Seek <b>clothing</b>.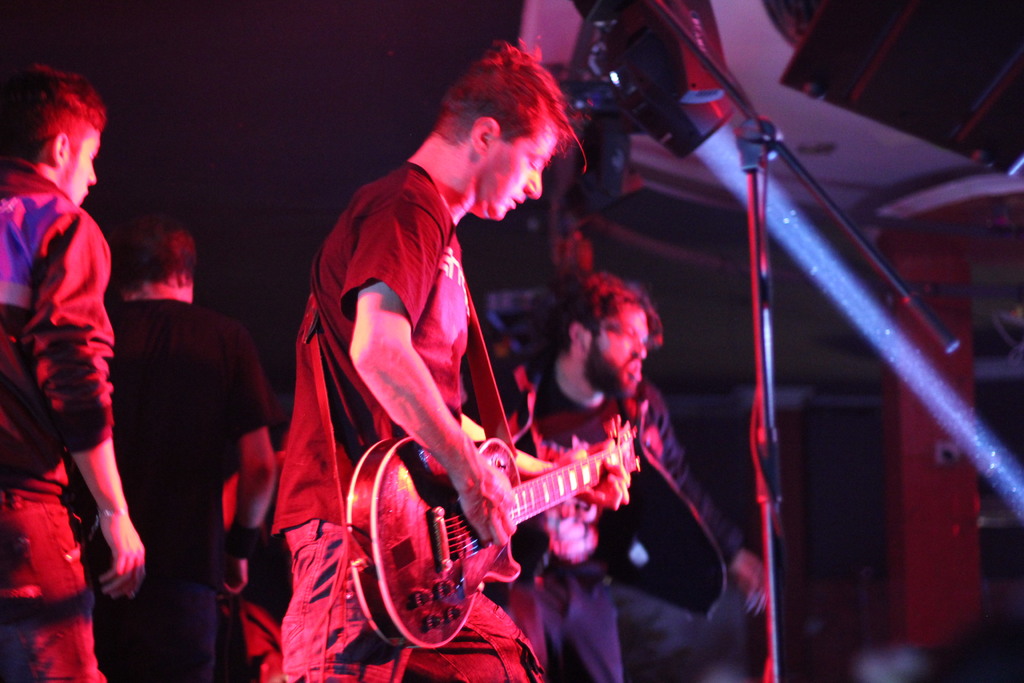
crop(283, 119, 610, 648).
